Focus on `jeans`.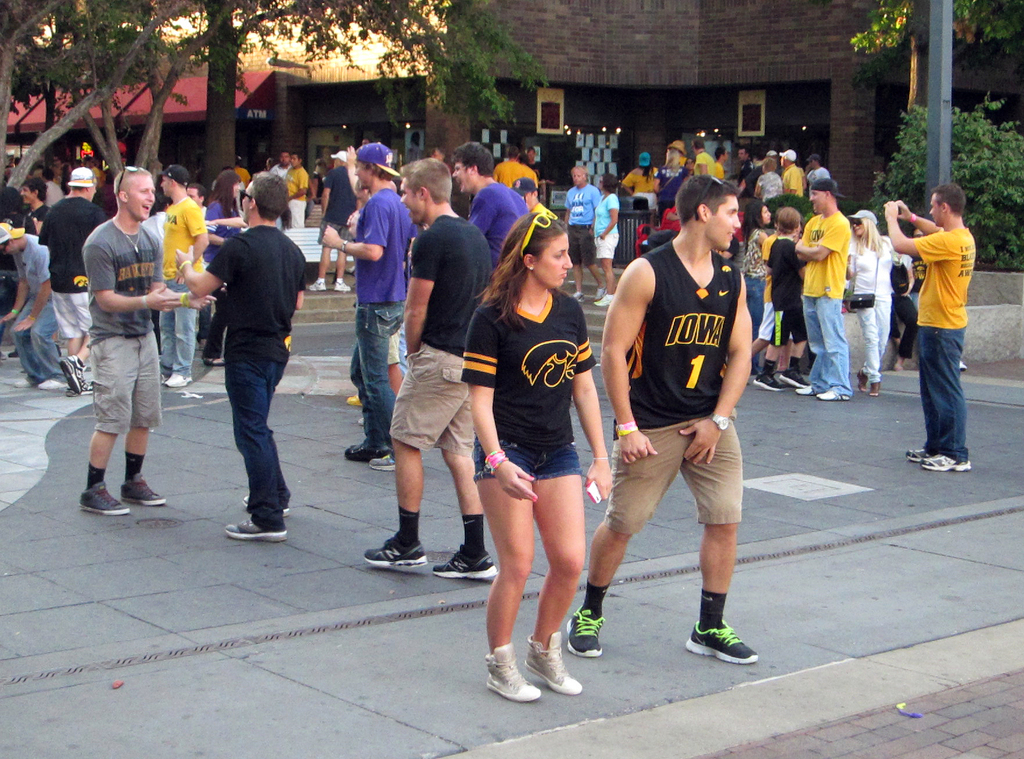
Focused at <box>220,356,288,522</box>.
